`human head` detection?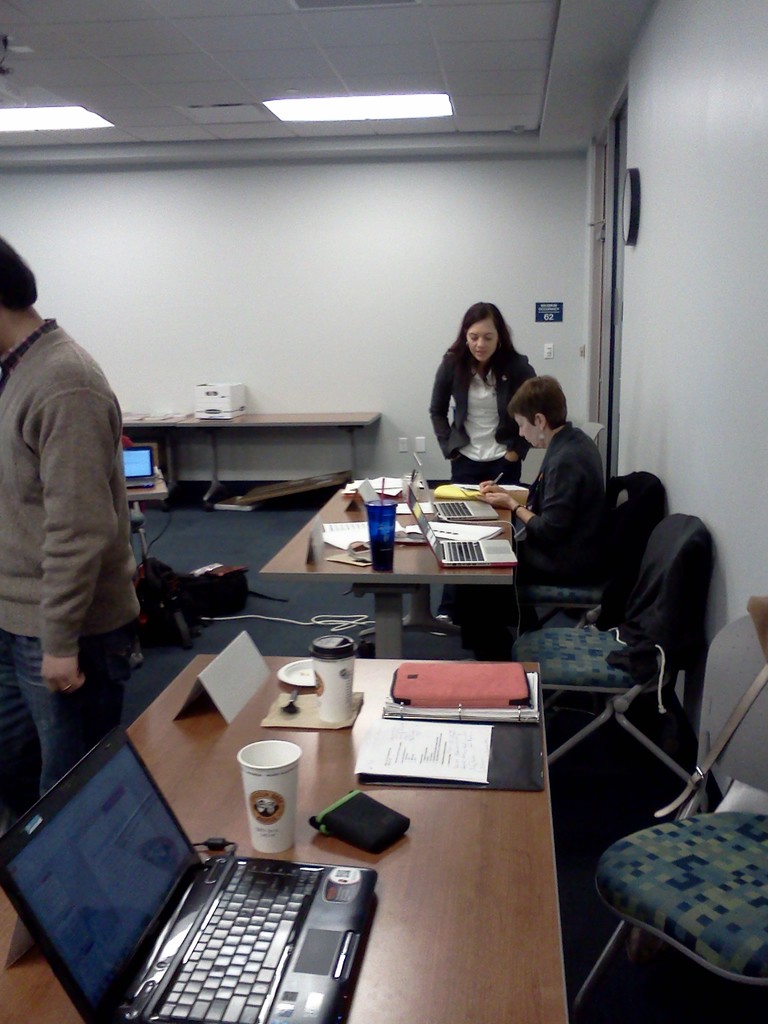
rect(452, 293, 524, 375)
